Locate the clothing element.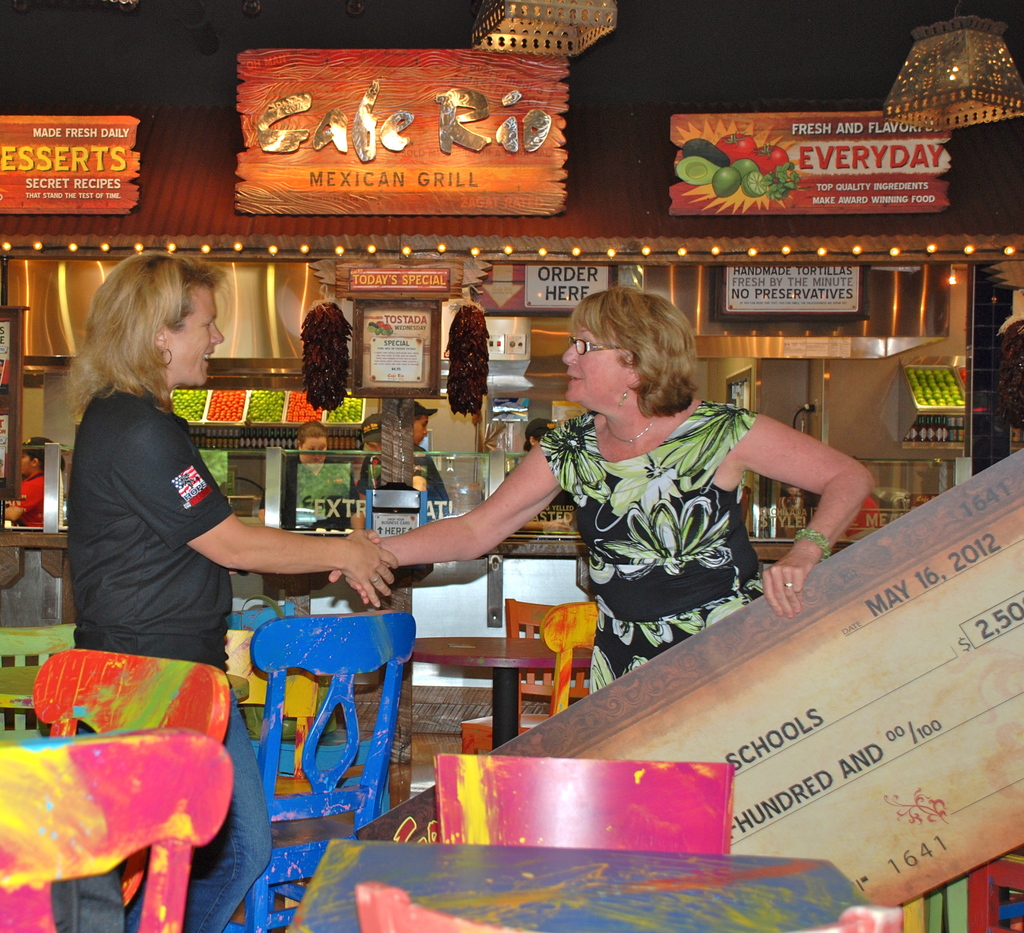
Element bbox: [7,466,45,527].
